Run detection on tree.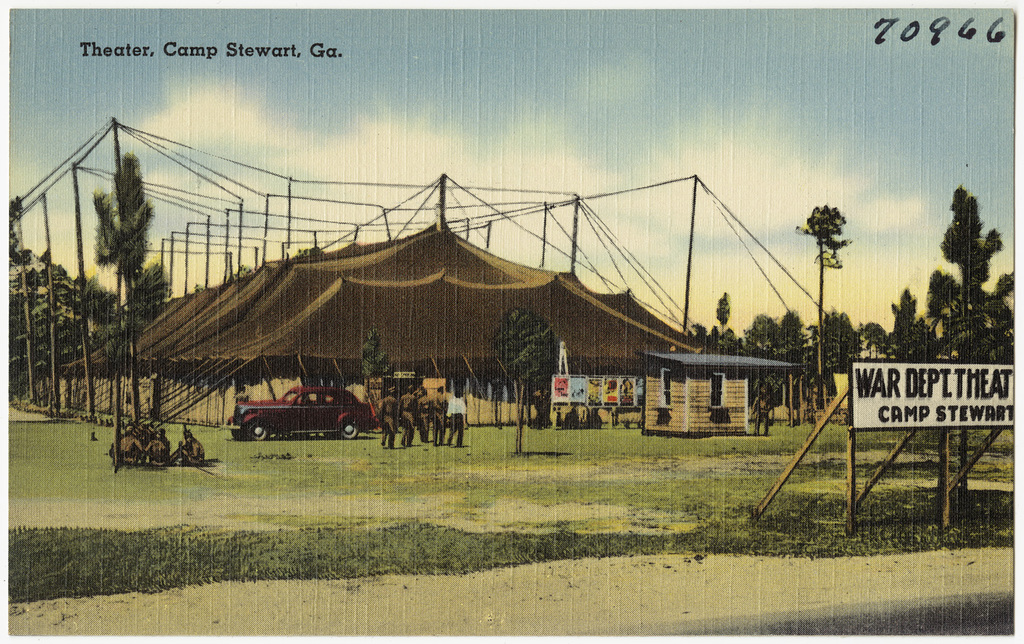
Result: crop(891, 287, 929, 367).
